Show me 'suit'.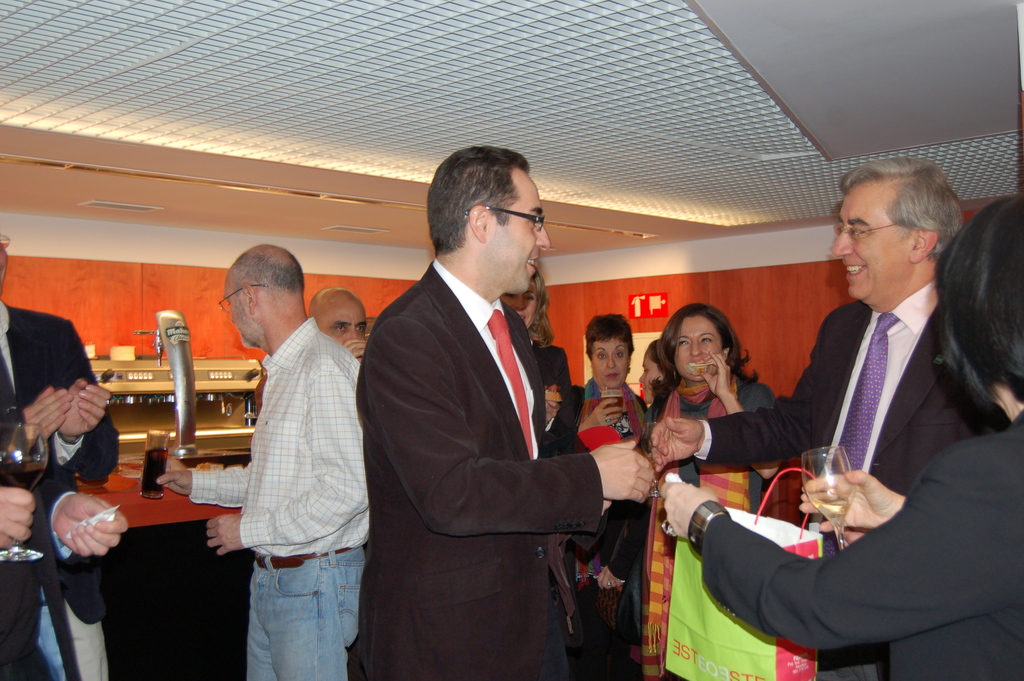
'suit' is here: (x1=528, y1=332, x2=577, y2=431).
